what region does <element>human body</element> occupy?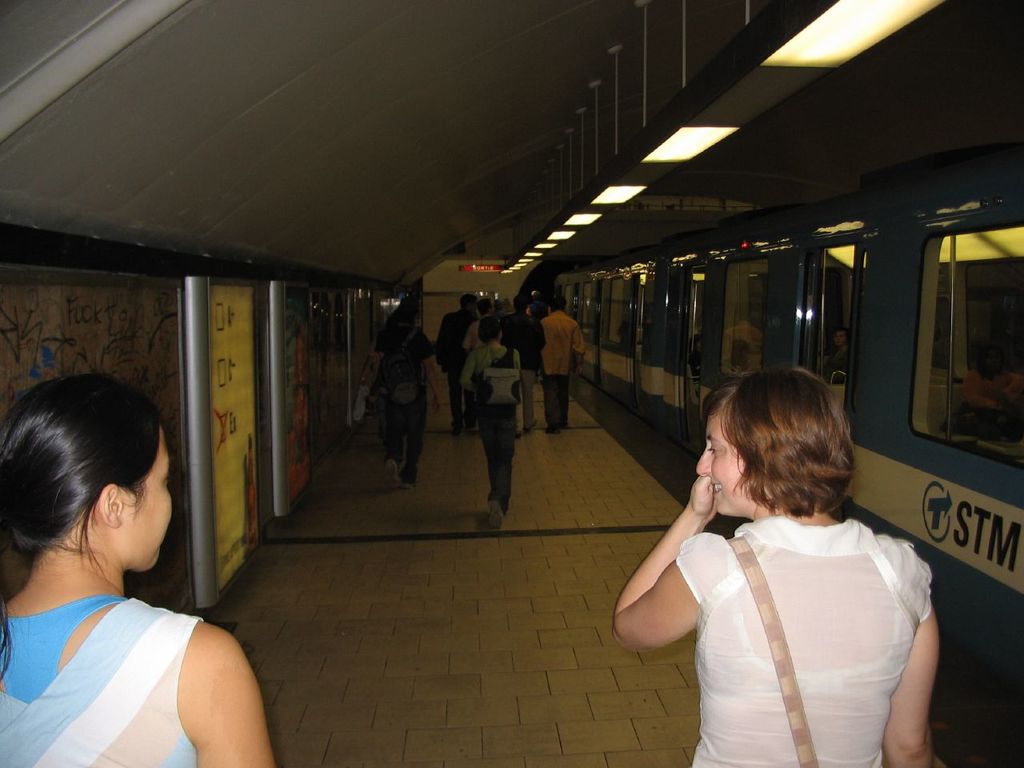
[620,383,957,767].
